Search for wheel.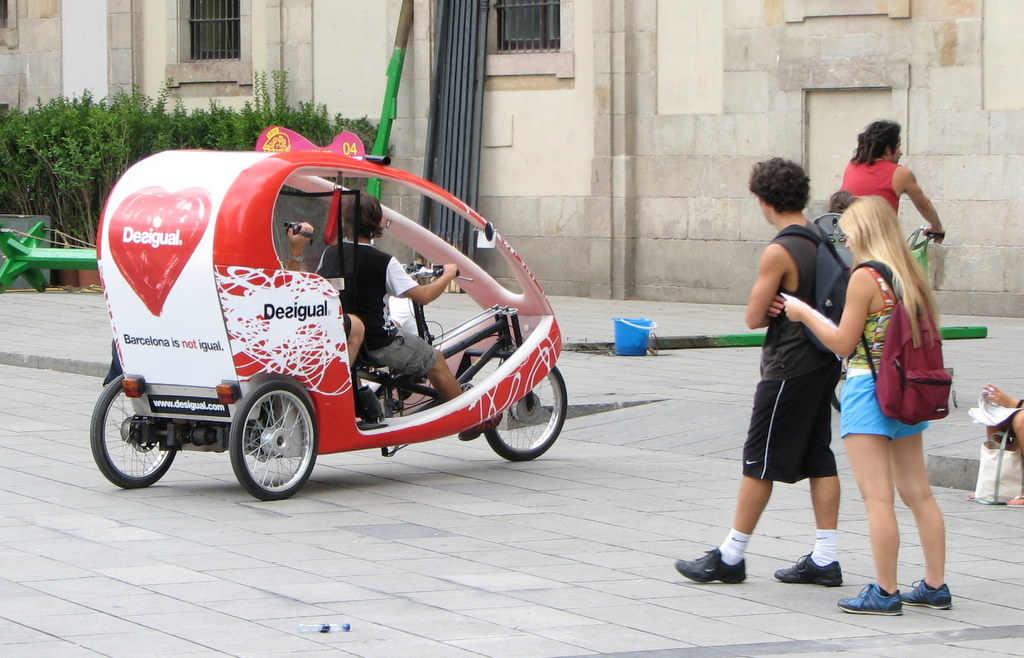
Found at 228 380 320 500.
